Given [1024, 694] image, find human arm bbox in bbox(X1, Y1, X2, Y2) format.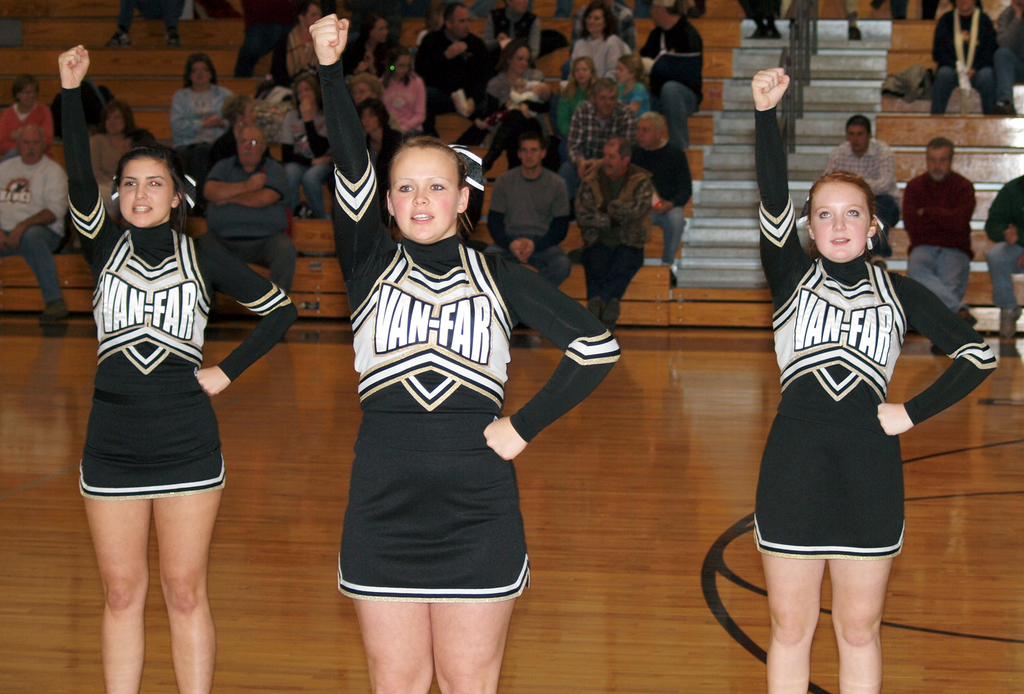
bbox(929, 16, 945, 61).
